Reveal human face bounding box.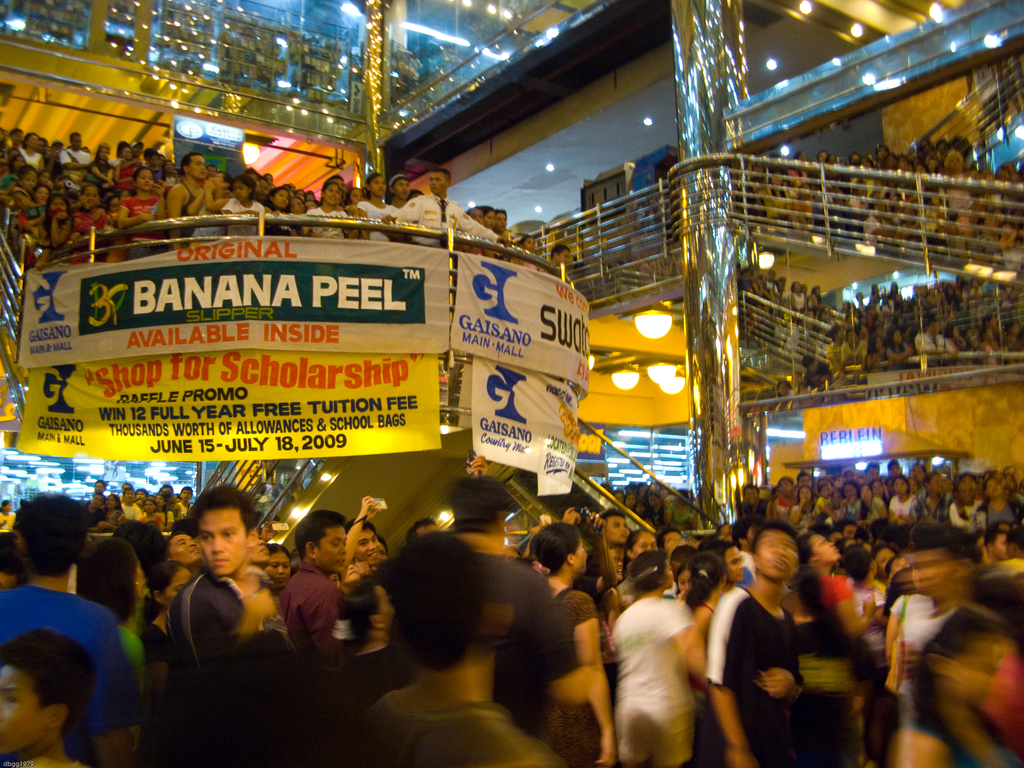
Revealed: [918,537,956,595].
